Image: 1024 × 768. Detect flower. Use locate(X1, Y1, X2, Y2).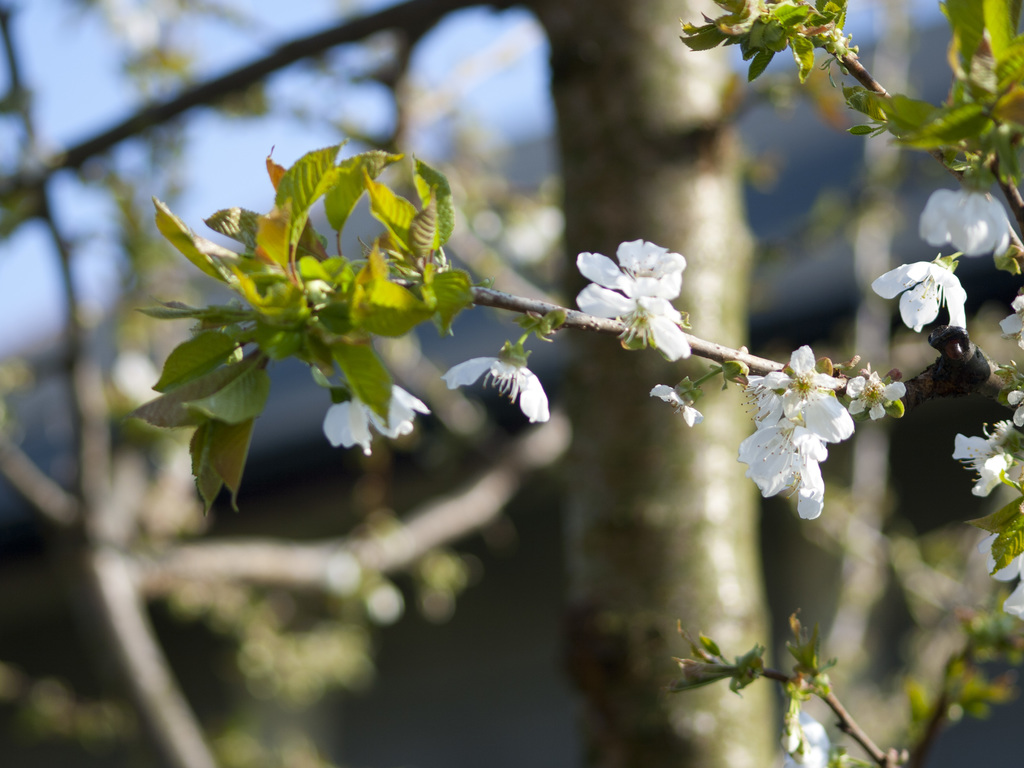
locate(838, 362, 902, 424).
